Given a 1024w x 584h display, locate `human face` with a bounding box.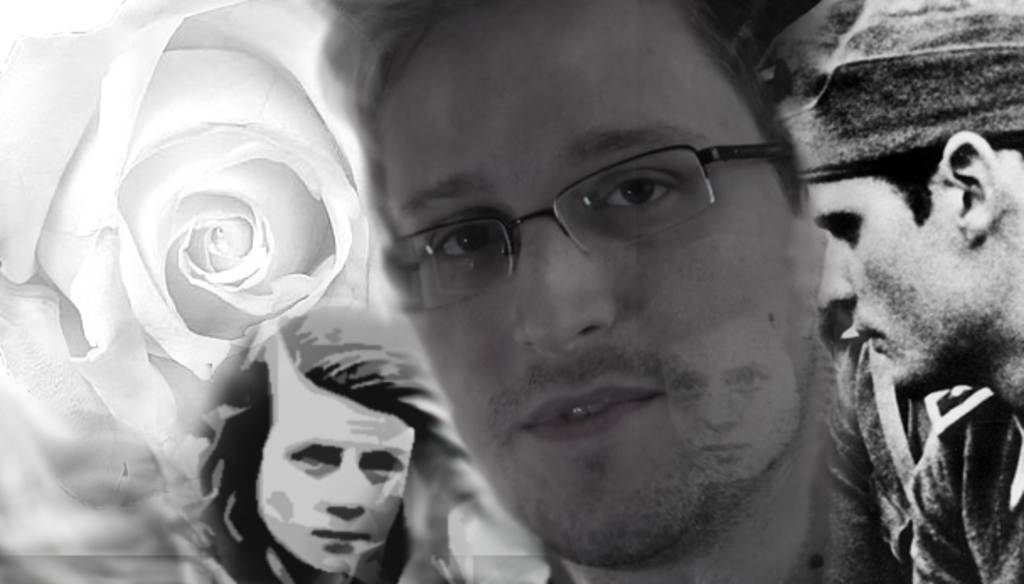
Located: x1=665, y1=328, x2=800, y2=483.
